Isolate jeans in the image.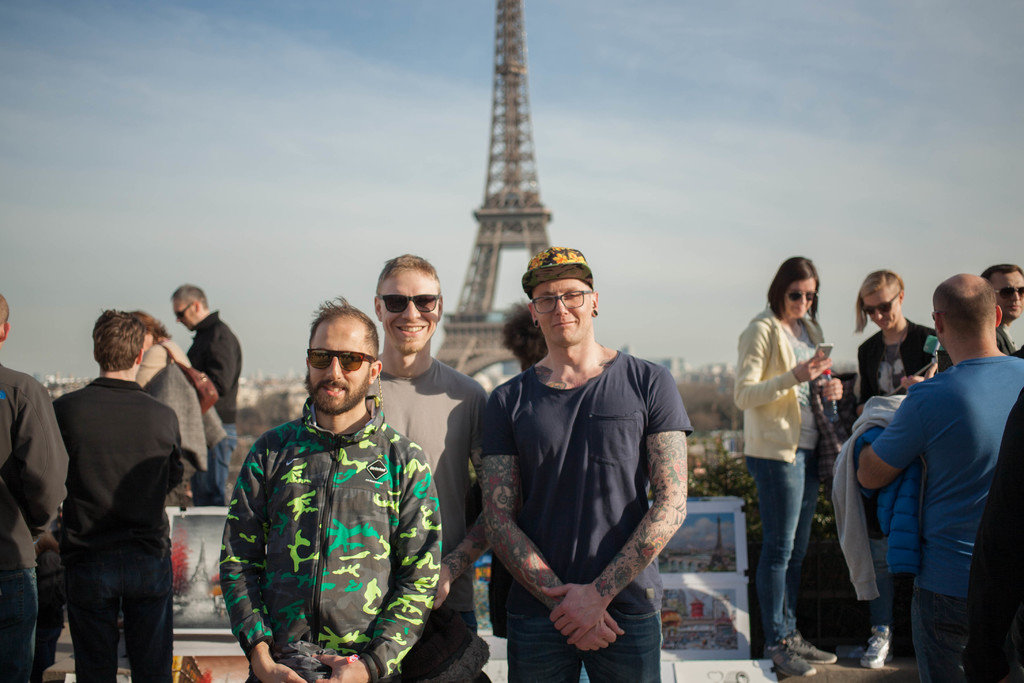
Isolated region: [909, 591, 968, 679].
